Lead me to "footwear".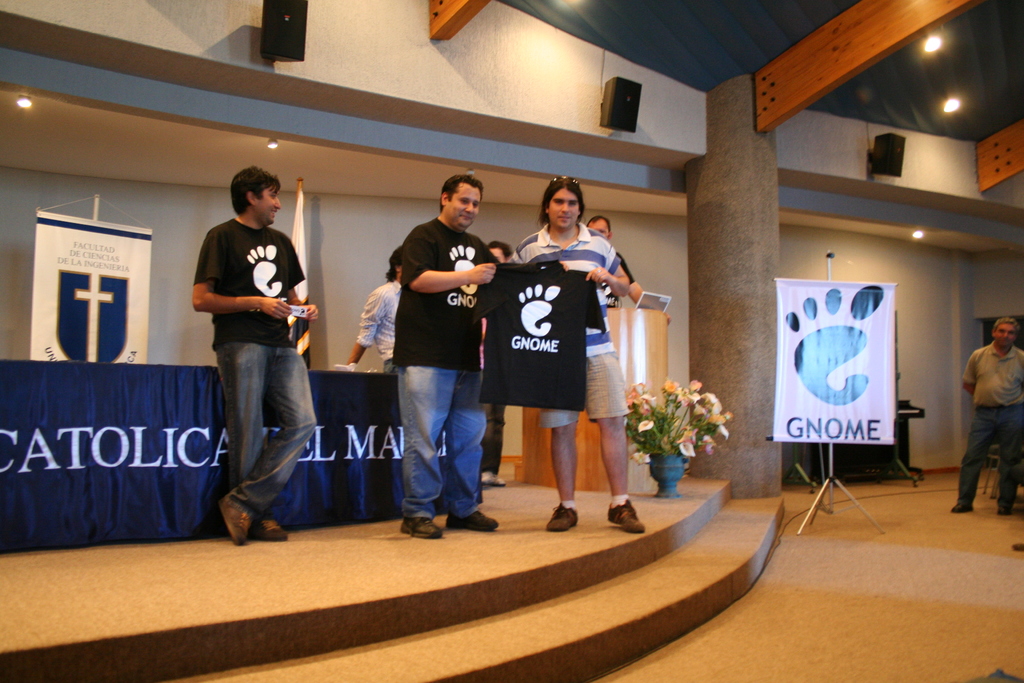
Lead to <bbox>220, 497, 255, 541</bbox>.
